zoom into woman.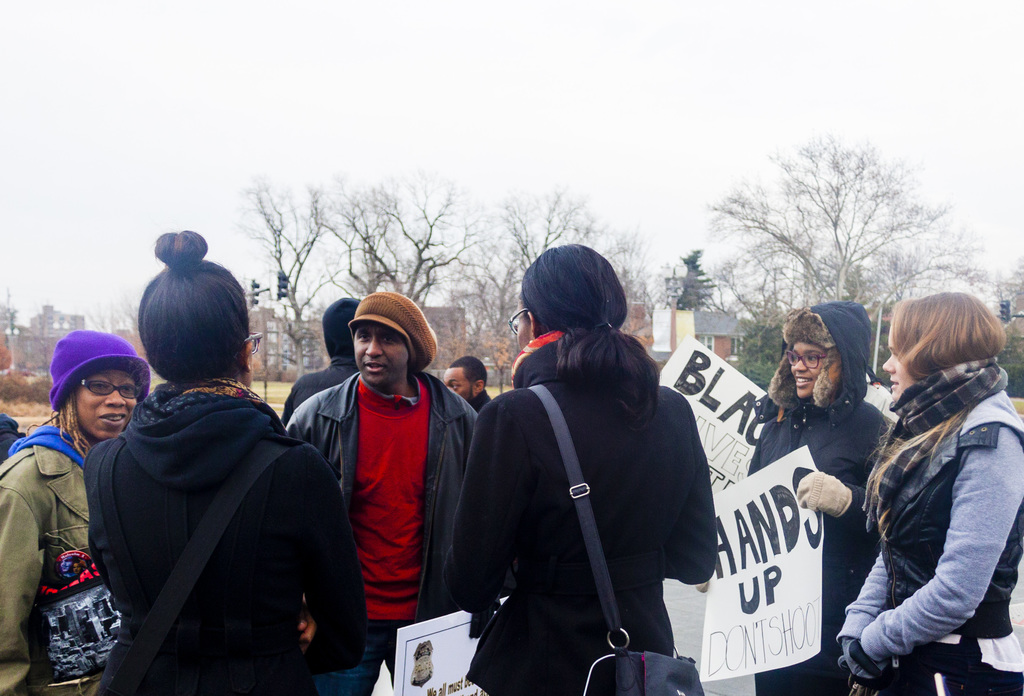
Zoom target: bbox(0, 331, 152, 695).
